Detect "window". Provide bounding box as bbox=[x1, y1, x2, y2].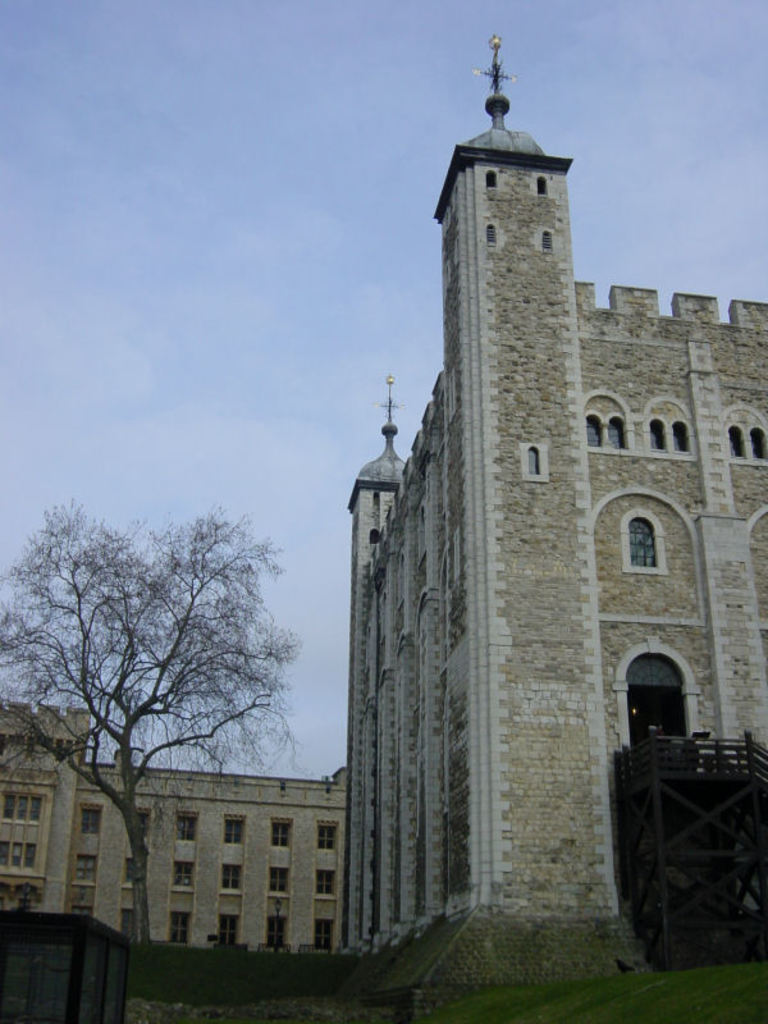
bbox=[170, 858, 195, 888].
